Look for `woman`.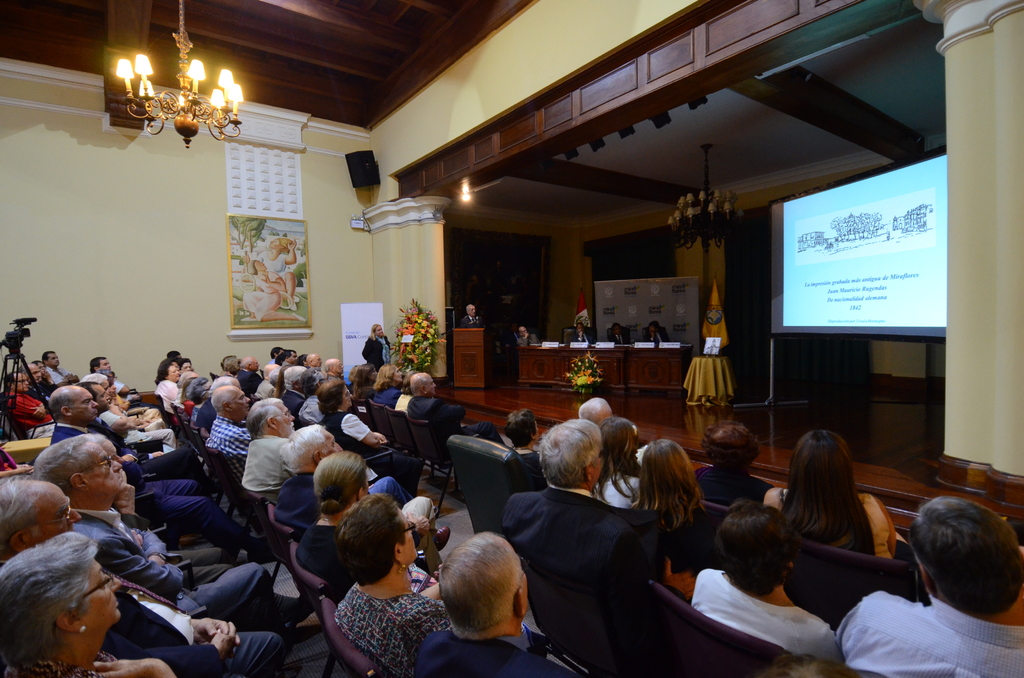
Found: box=[504, 406, 548, 476].
